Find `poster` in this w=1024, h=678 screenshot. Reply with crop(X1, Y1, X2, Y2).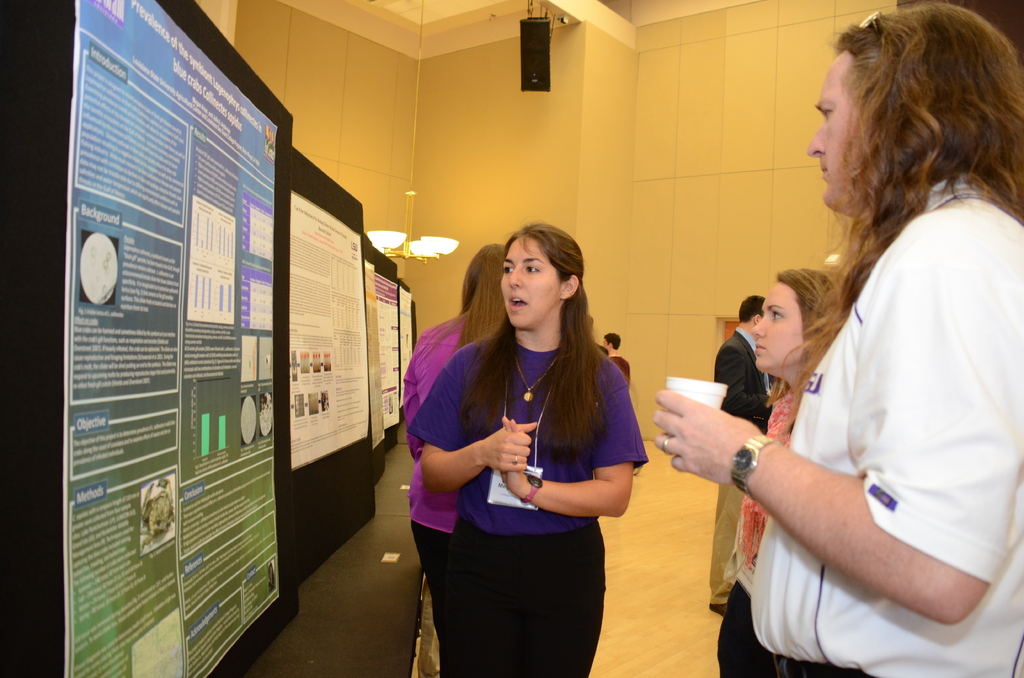
crop(68, 0, 278, 677).
